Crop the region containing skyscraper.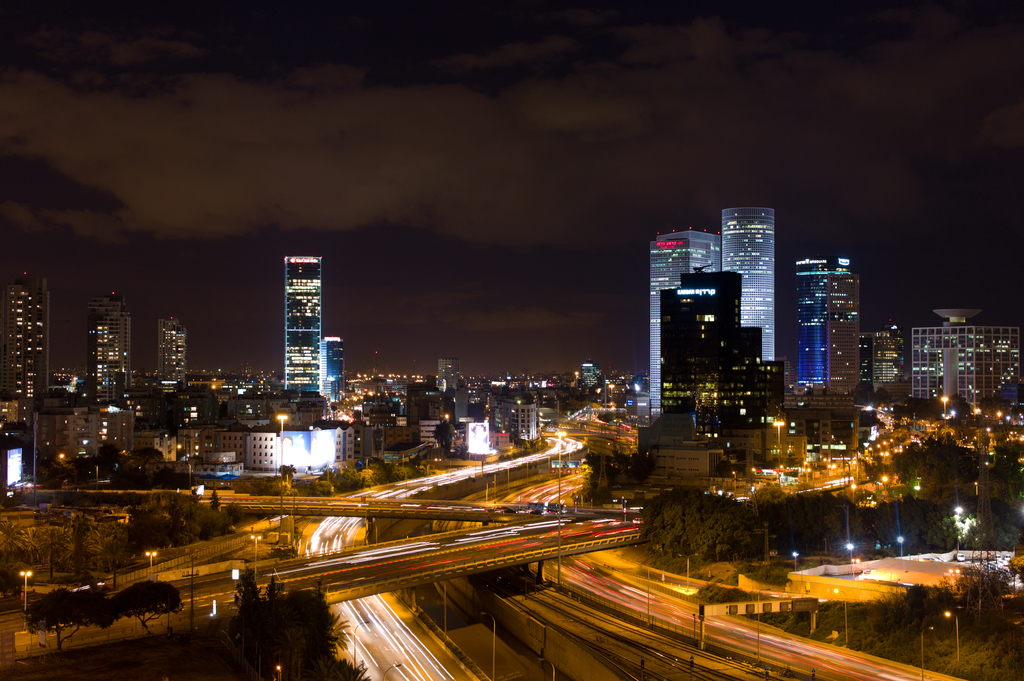
Crop region: x1=720, y1=204, x2=773, y2=369.
